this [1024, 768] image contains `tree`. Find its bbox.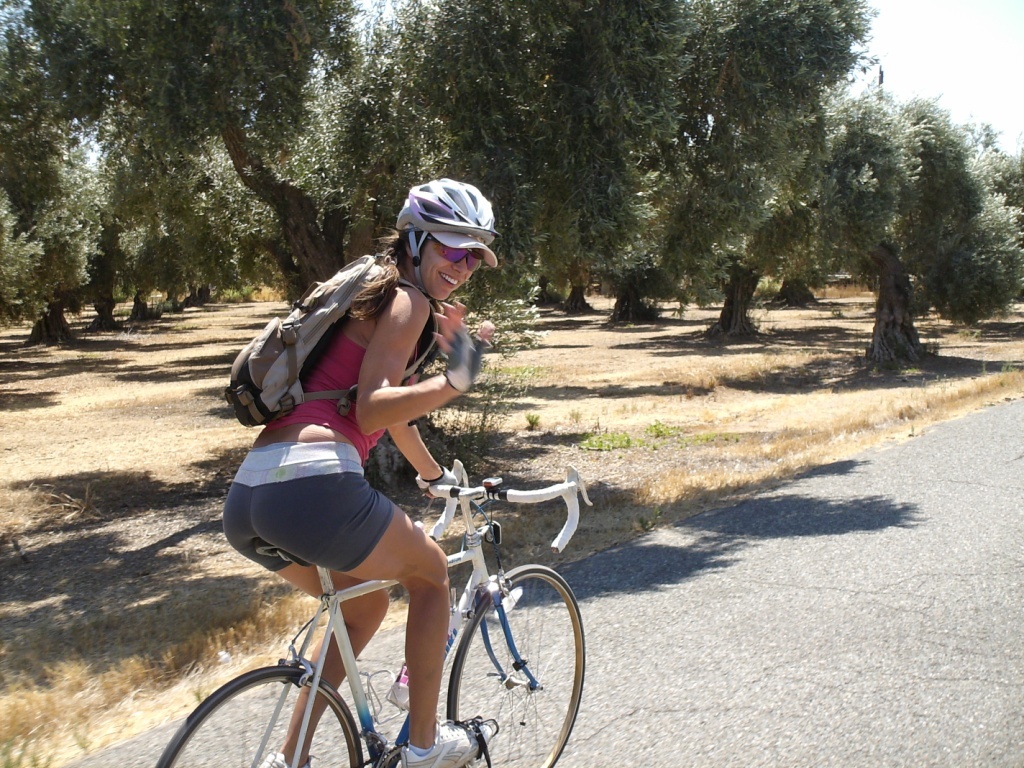
(x1=786, y1=76, x2=1002, y2=369).
